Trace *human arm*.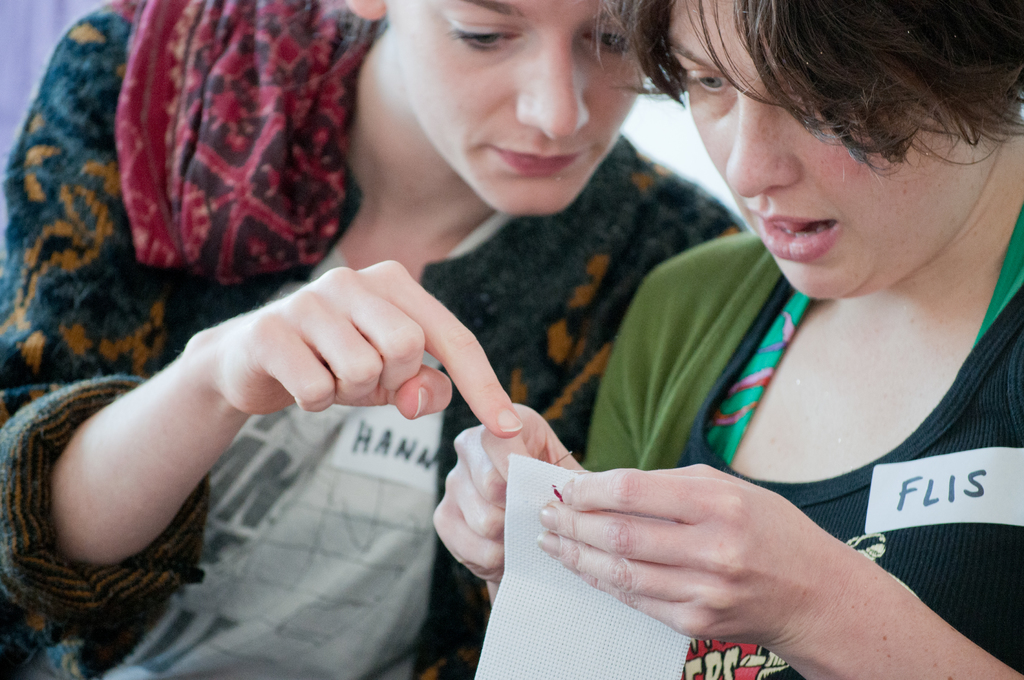
Traced to [left=431, top=269, right=672, bottom=650].
